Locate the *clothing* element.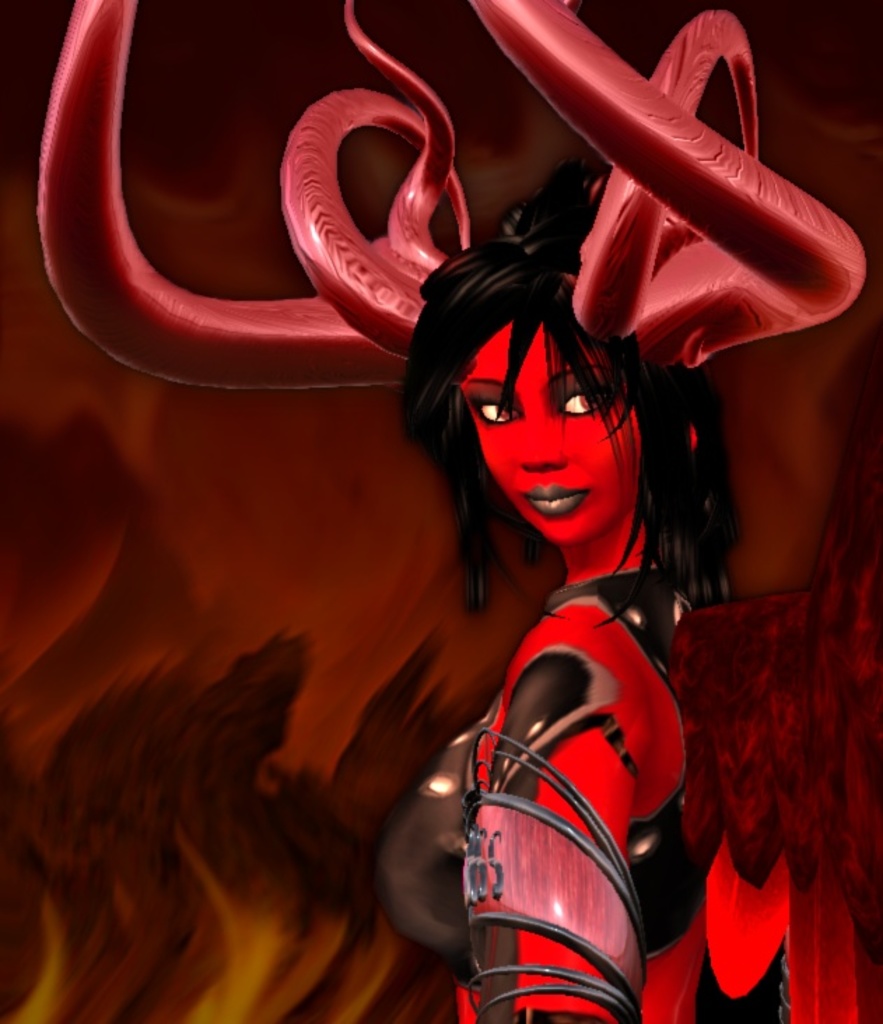
Element bbox: pyautogui.locateOnScreen(462, 557, 784, 1010).
